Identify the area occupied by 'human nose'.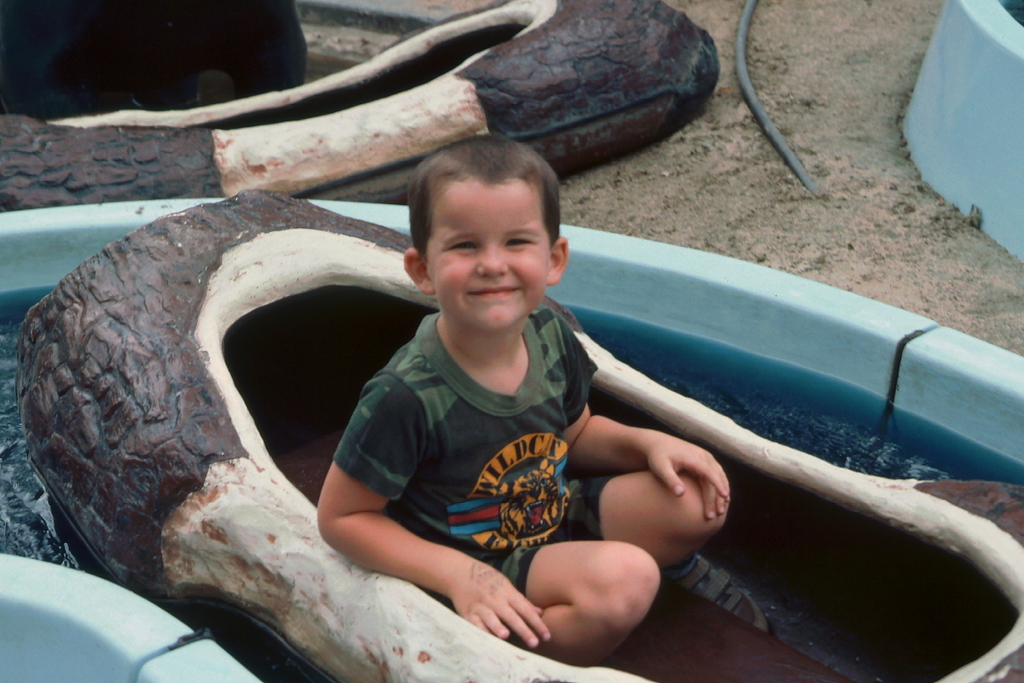
Area: (476, 243, 505, 278).
